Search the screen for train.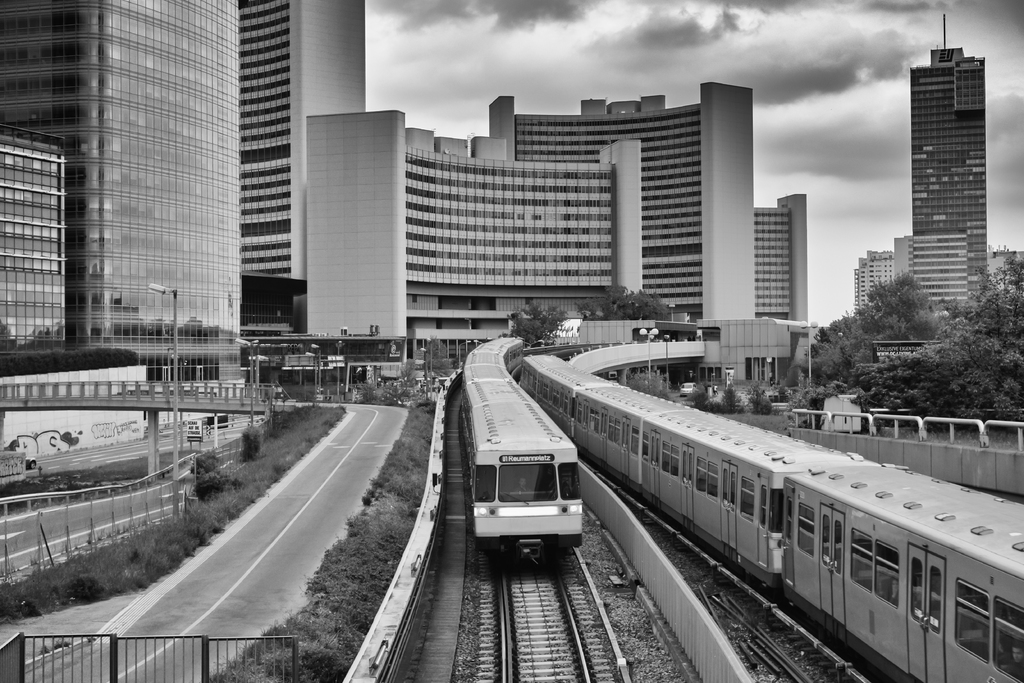
Found at left=521, top=354, right=1023, bottom=682.
